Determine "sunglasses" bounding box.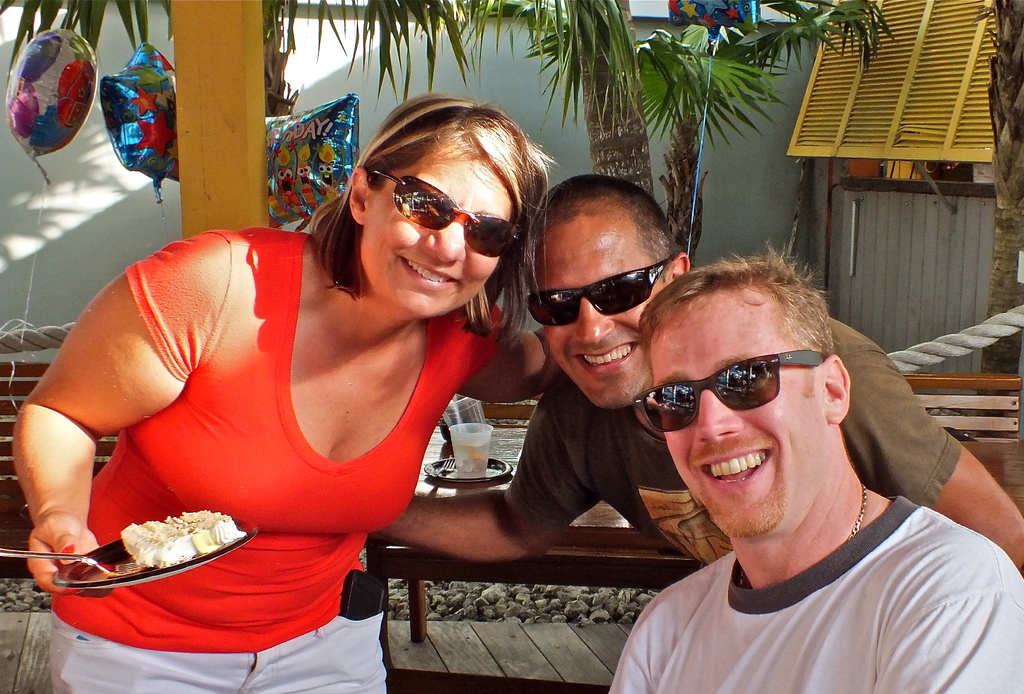
Determined: x1=374 y1=168 x2=524 y2=257.
